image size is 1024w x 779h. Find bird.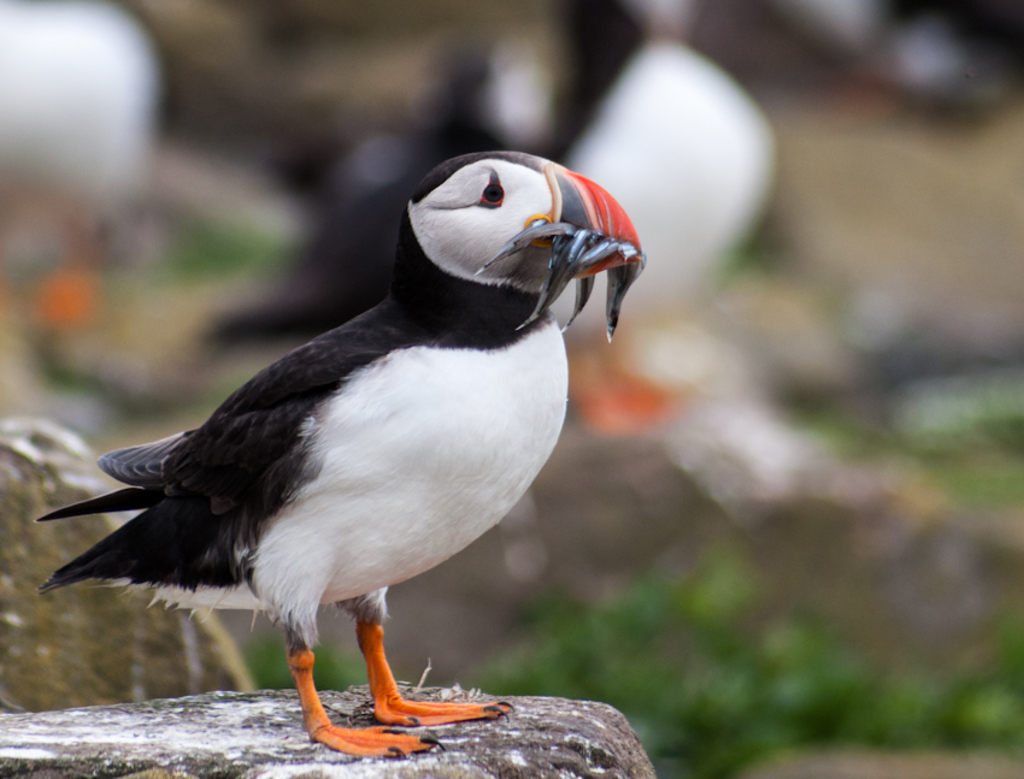
region(19, 152, 637, 737).
